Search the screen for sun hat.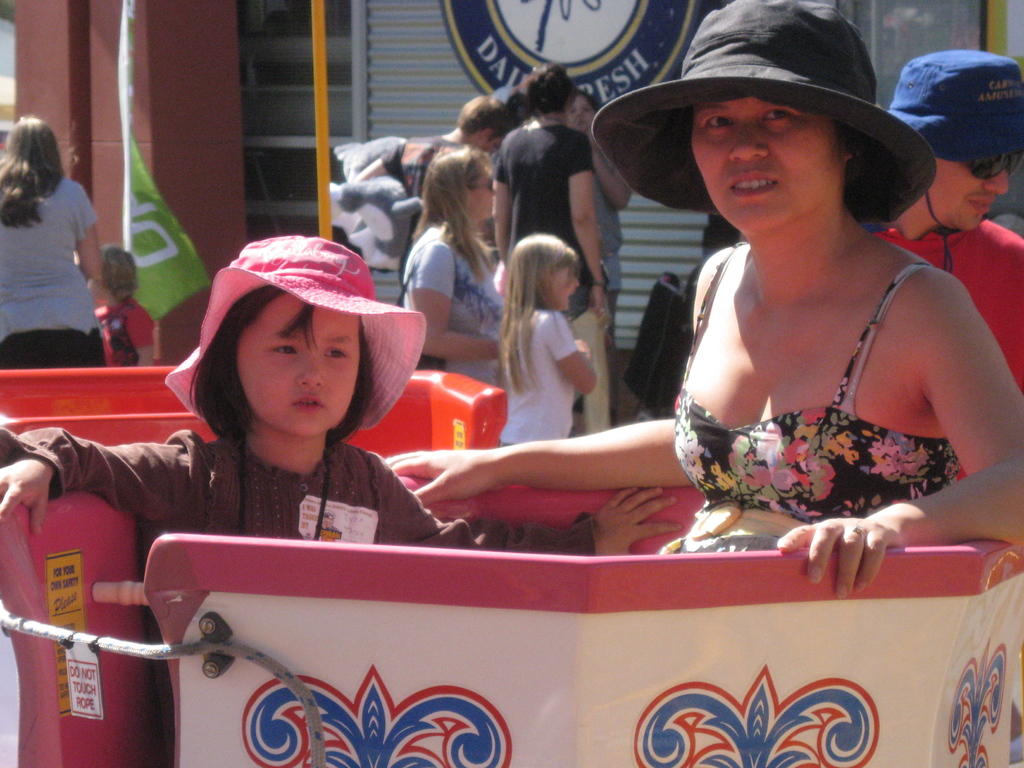
Found at (left=589, top=0, right=935, bottom=237).
